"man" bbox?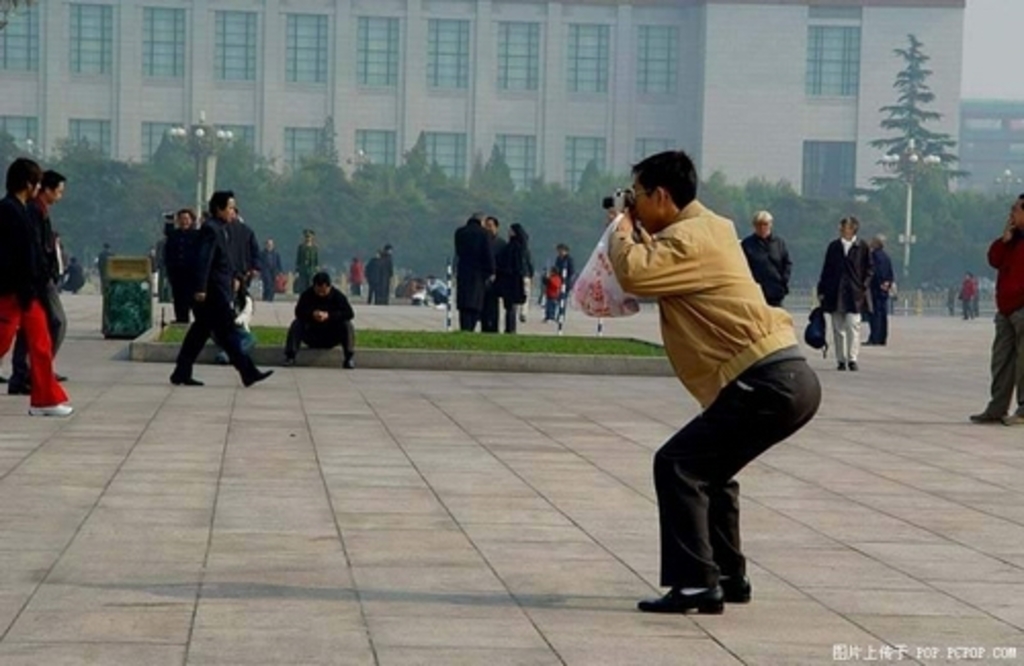
bbox=[170, 195, 274, 391]
